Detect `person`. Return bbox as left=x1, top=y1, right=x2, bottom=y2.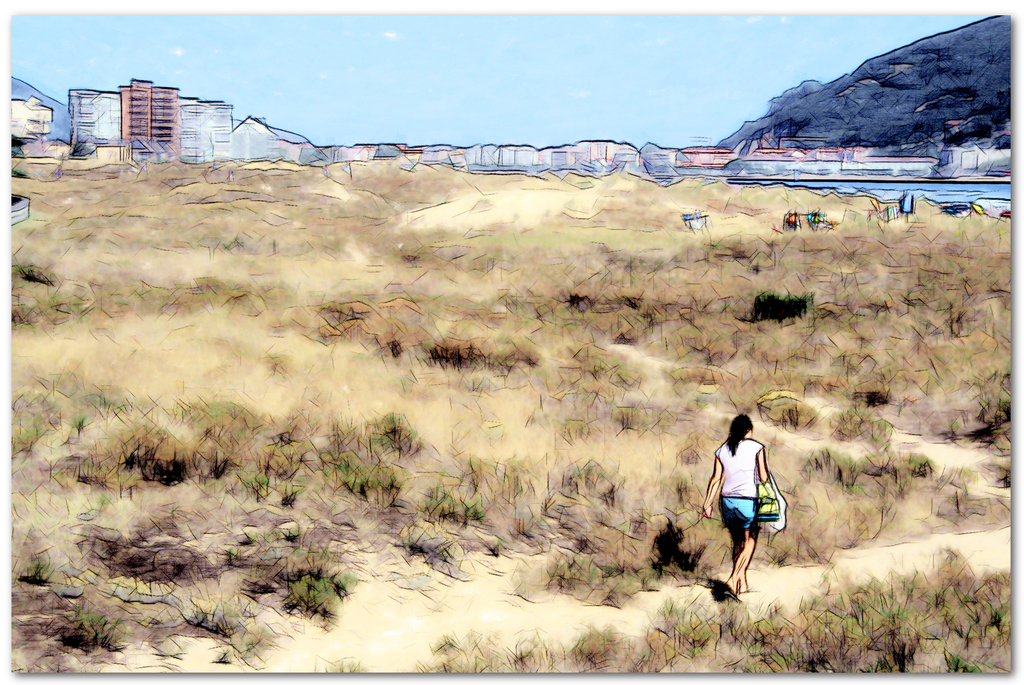
left=711, top=408, right=784, bottom=596.
